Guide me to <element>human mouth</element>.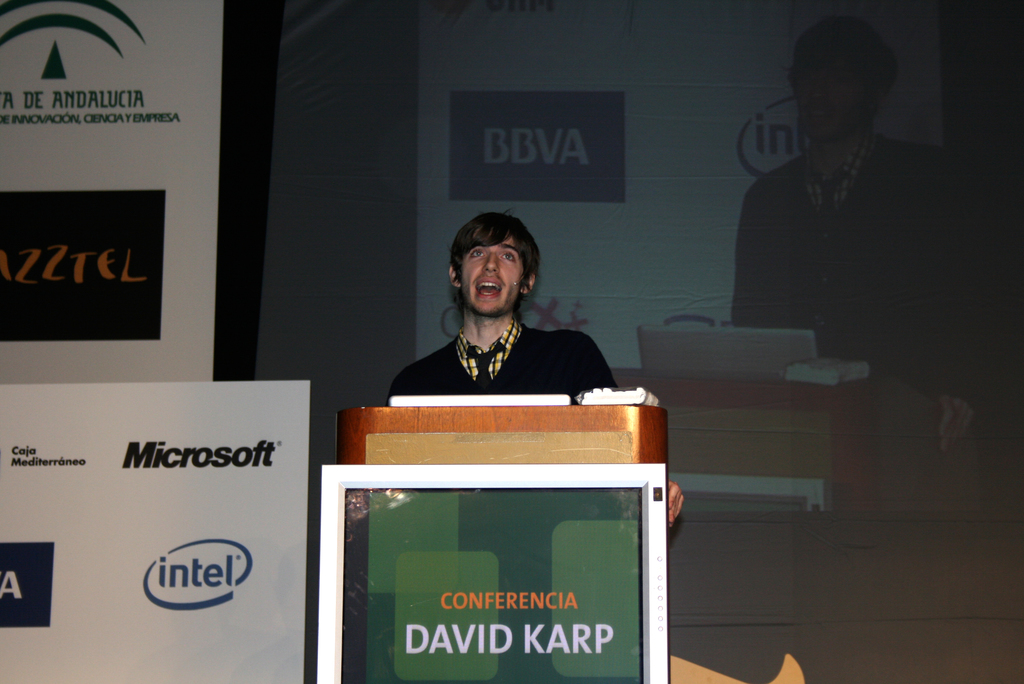
Guidance: {"left": 809, "top": 106, "right": 835, "bottom": 127}.
